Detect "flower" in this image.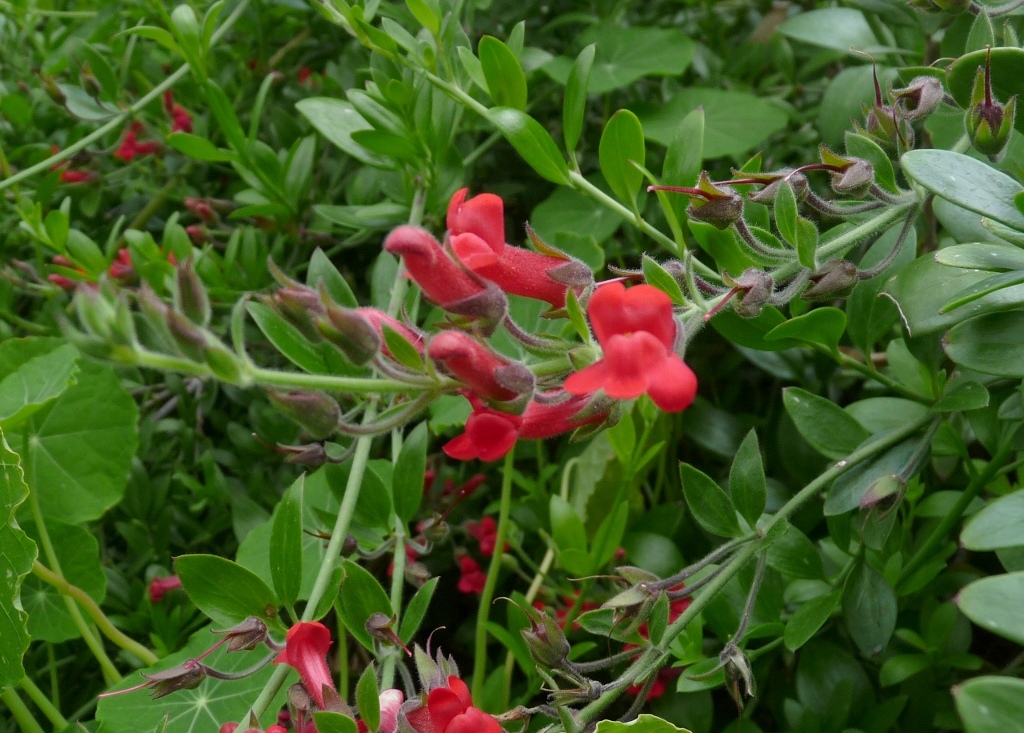
Detection: [x1=171, y1=96, x2=188, y2=132].
